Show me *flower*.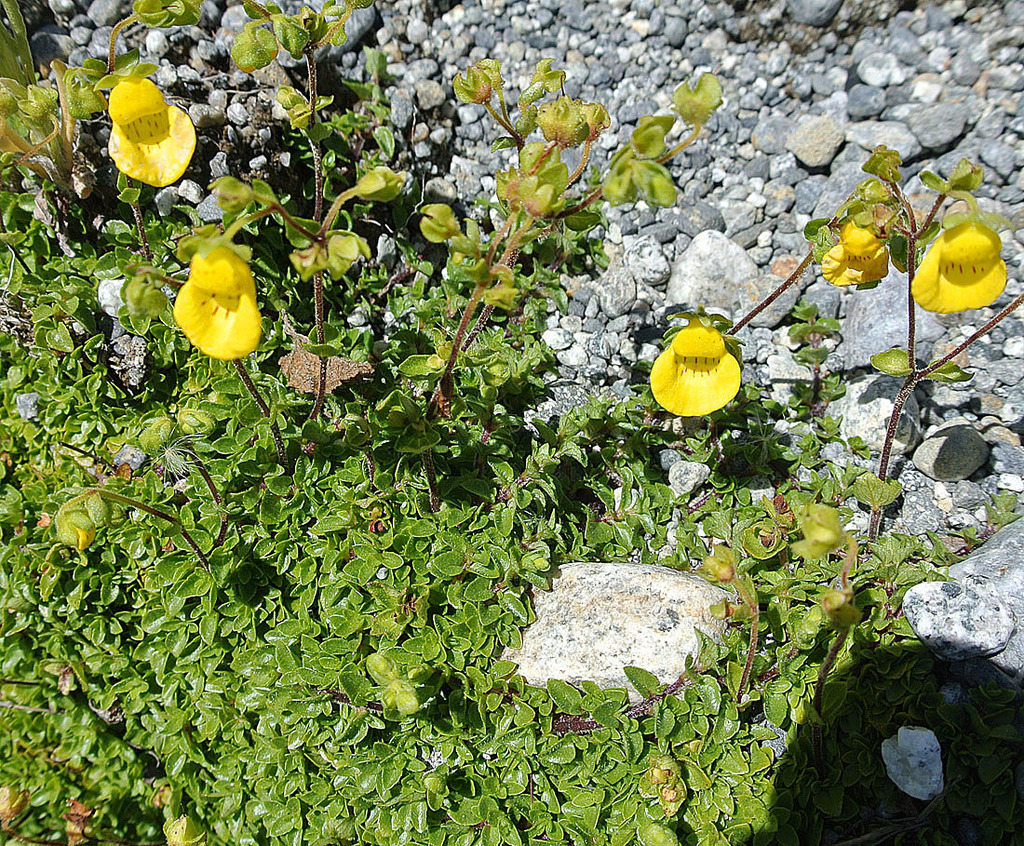
*flower* is here: bbox=[108, 75, 196, 193].
